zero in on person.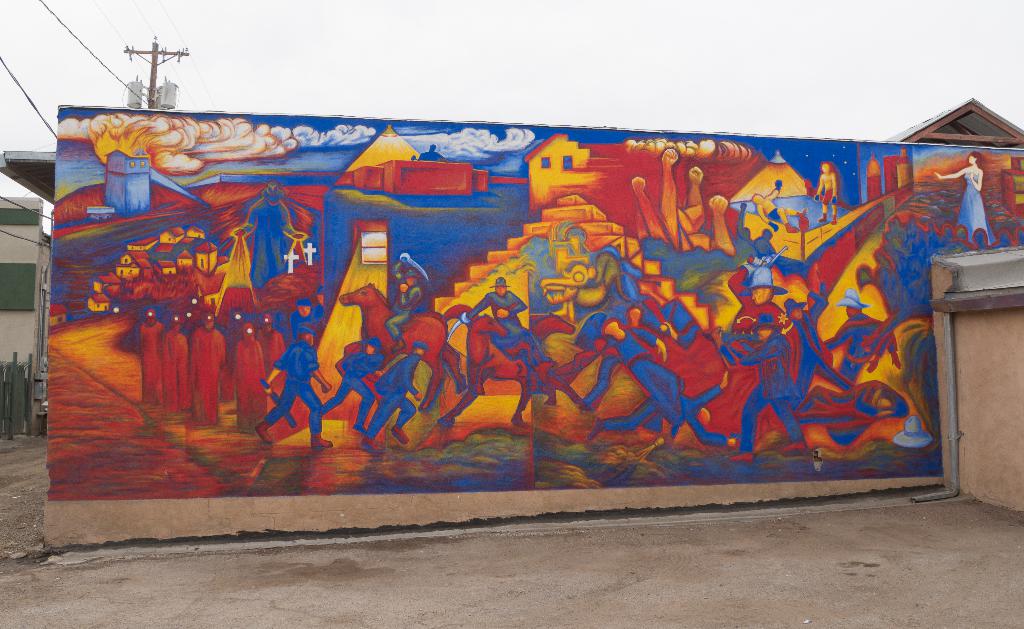
Zeroed in: bbox(584, 320, 682, 438).
